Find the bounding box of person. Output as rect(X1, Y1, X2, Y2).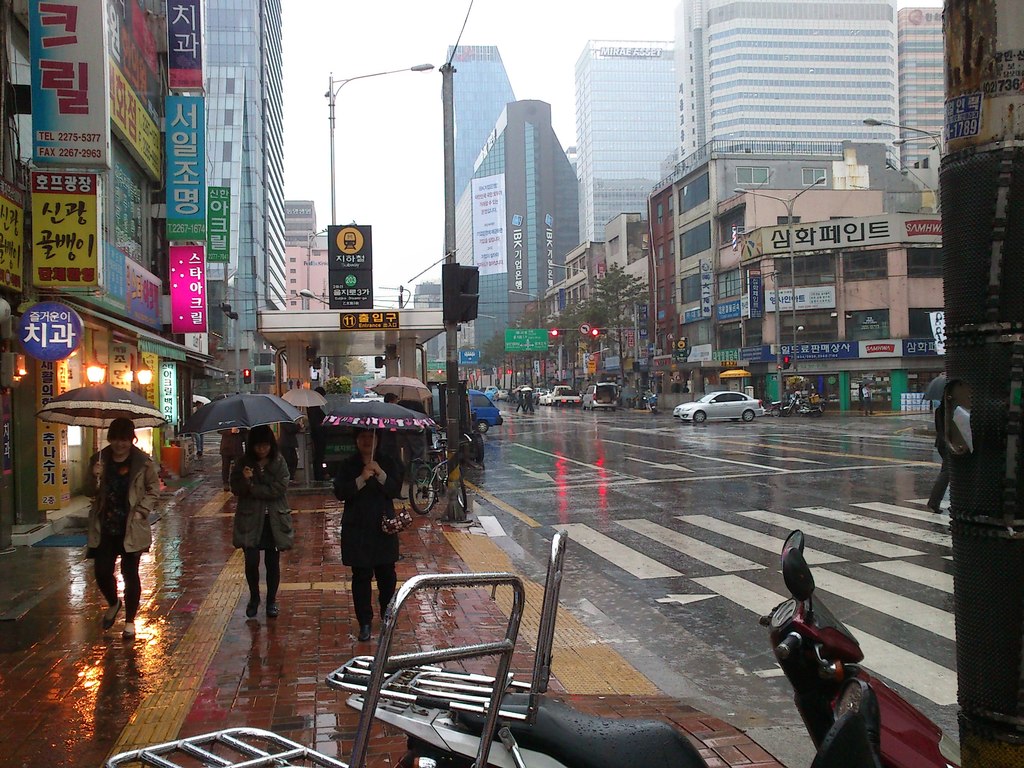
rect(525, 390, 534, 417).
